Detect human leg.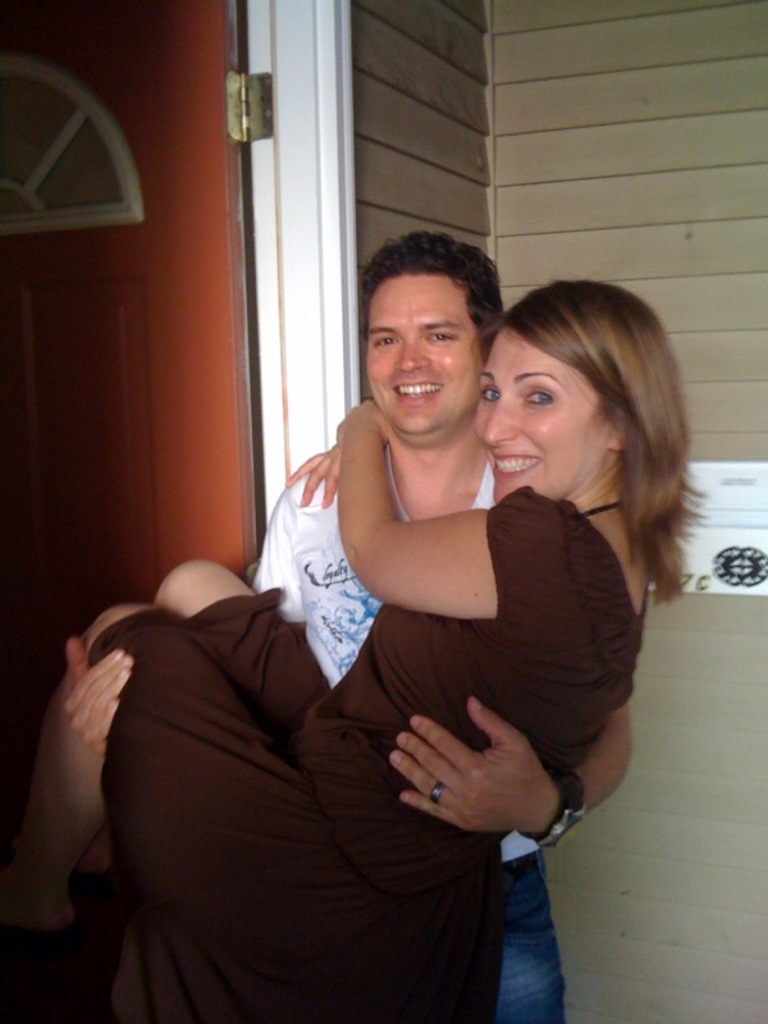
Detected at box=[73, 558, 335, 877].
